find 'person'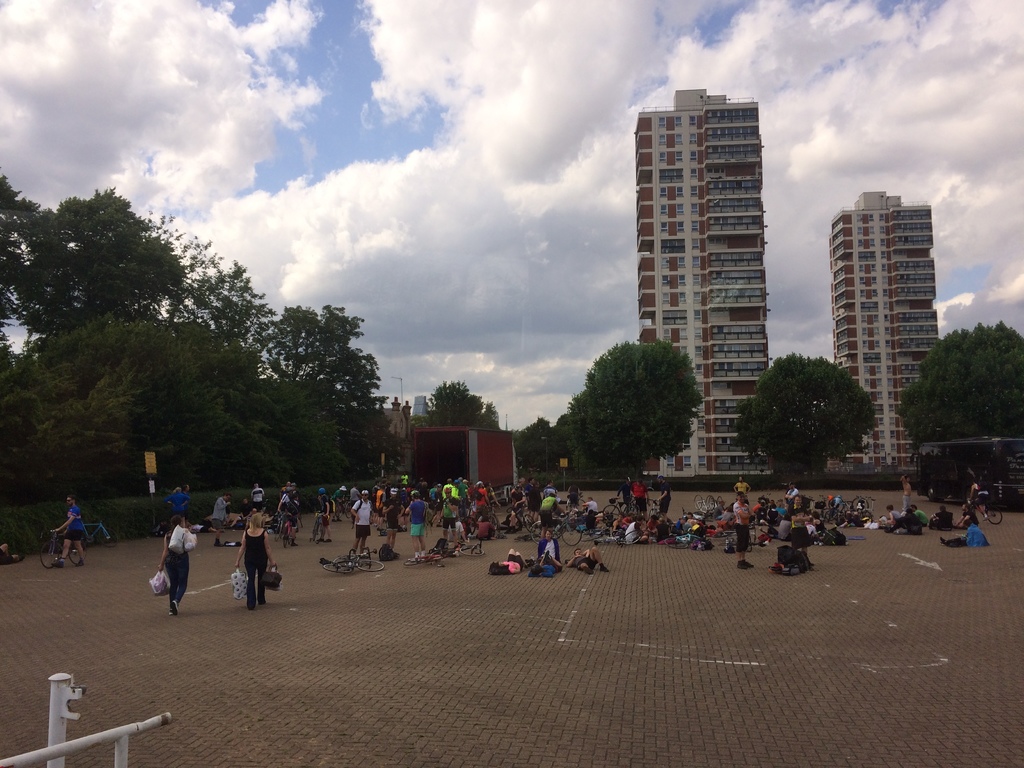
select_region(0, 542, 19, 561)
